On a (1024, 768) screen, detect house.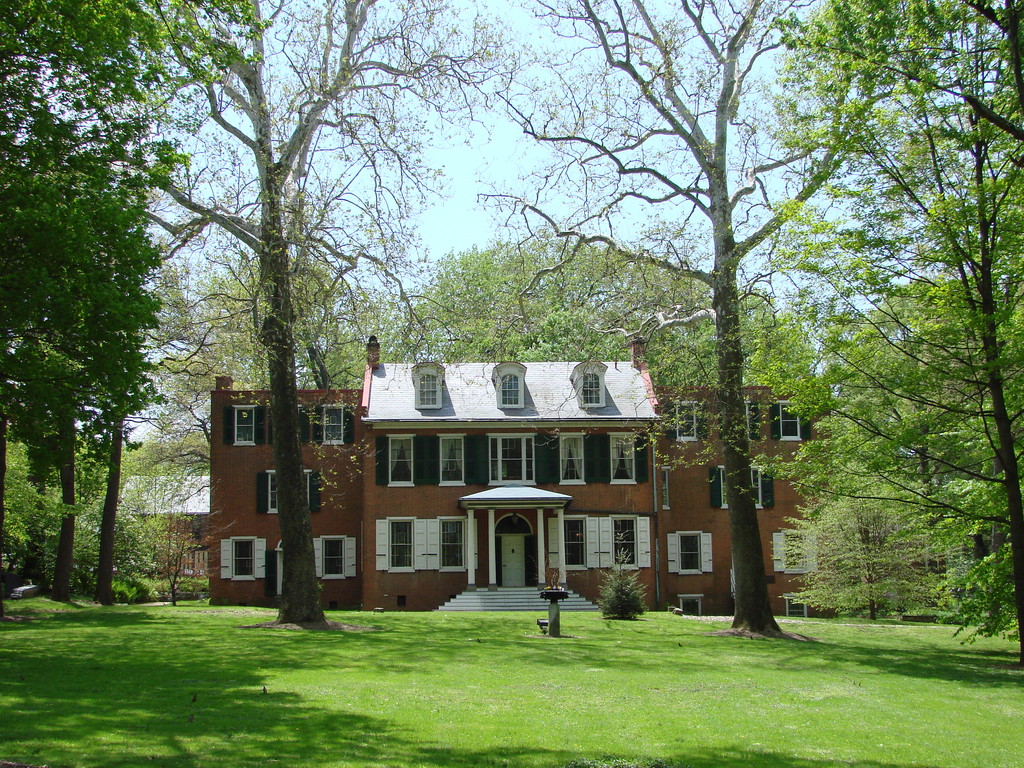
<region>211, 335, 835, 615</region>.
